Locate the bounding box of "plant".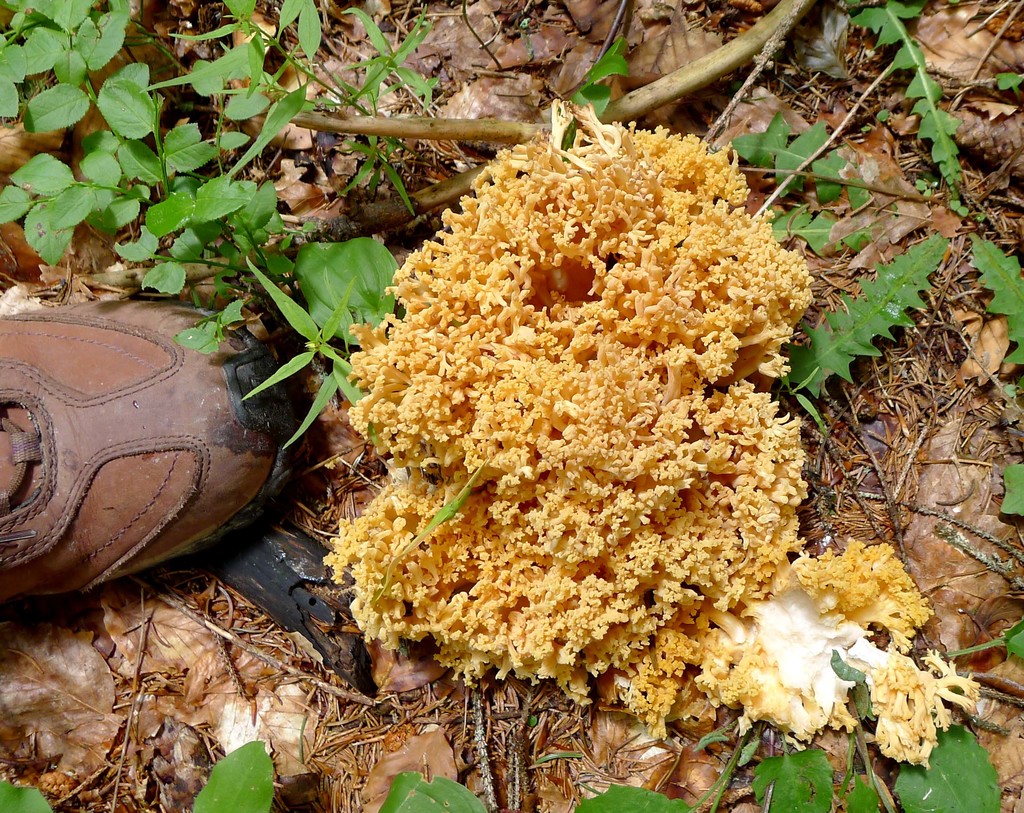
Bounding box: 831,708,884,812.
